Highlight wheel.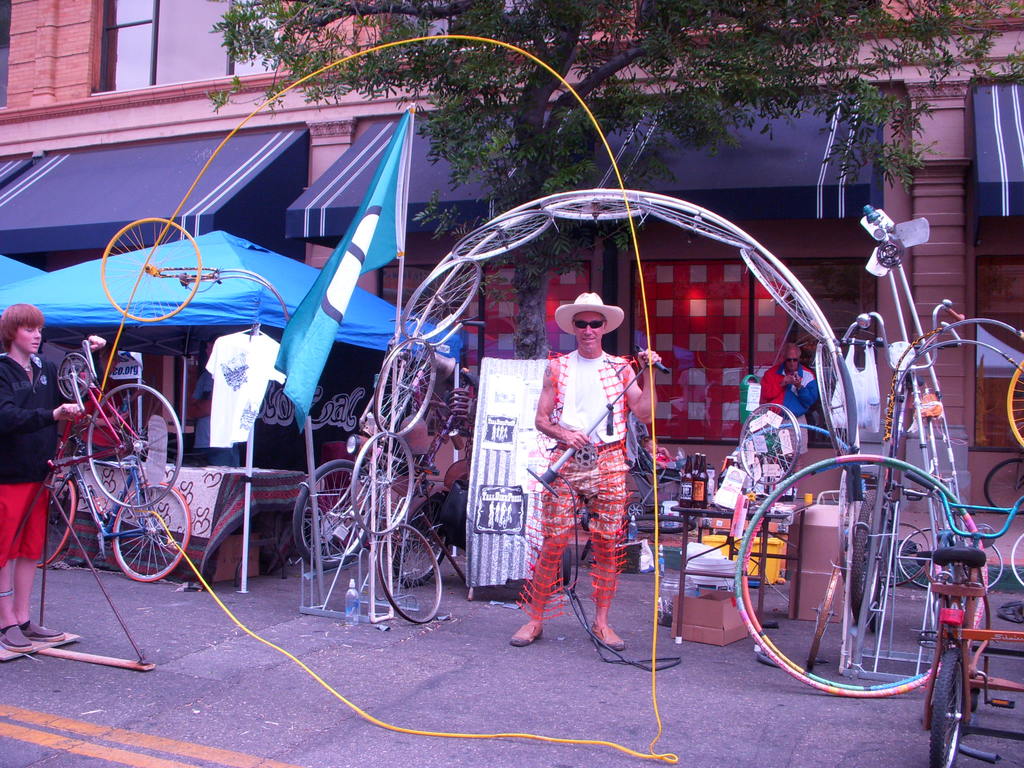
Highlighted region: crop(898, 529, 947, 589).
